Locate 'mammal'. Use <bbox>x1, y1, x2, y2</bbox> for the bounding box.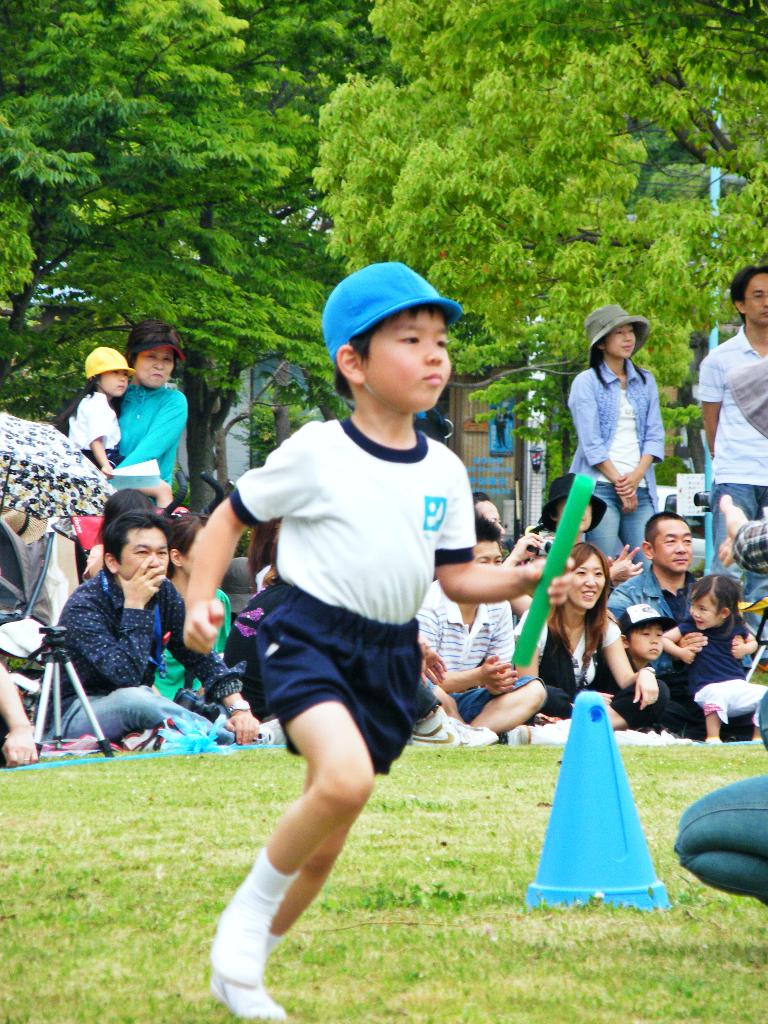
<bbox>469, 490, 546, 616</bbox>.
